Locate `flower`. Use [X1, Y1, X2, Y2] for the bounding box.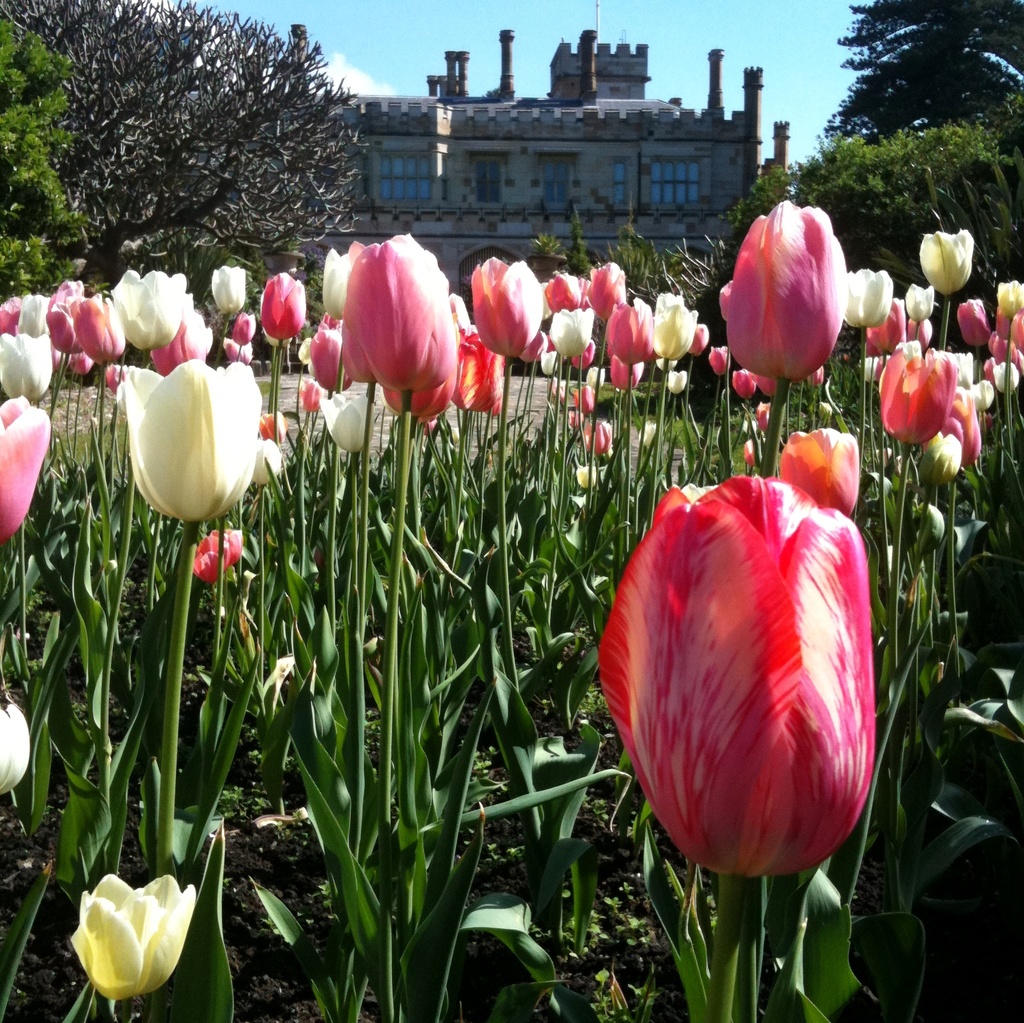
[181, 532, 252, 596].
